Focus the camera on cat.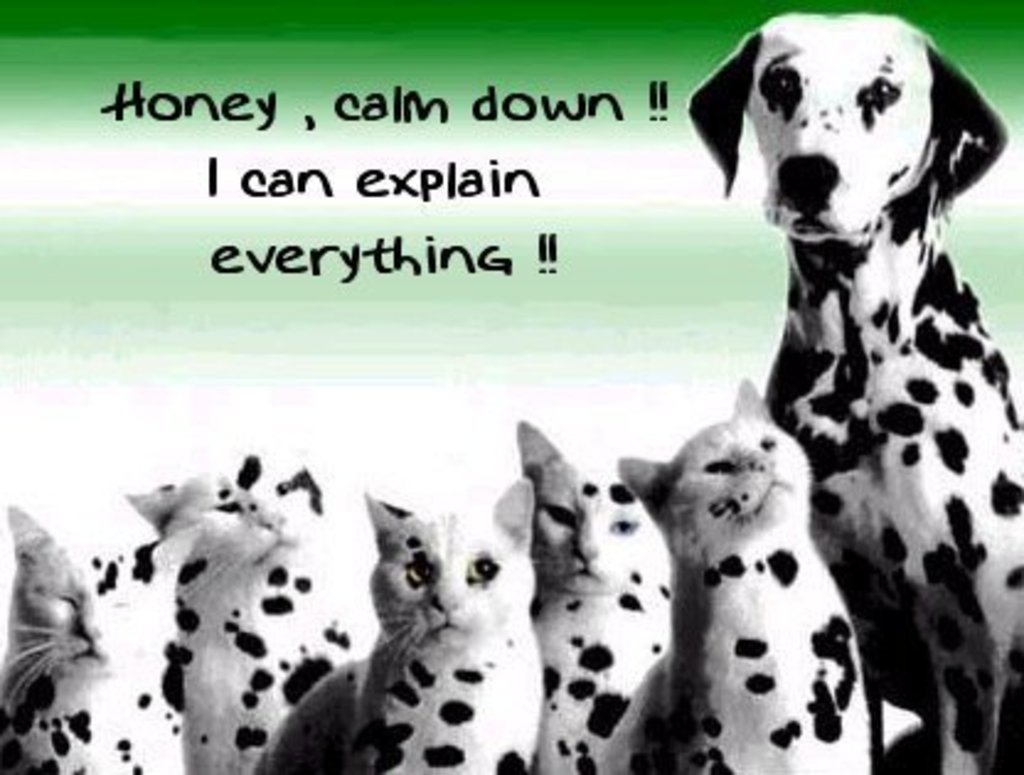
Focus region: <box>0,502,207,773</box>.
